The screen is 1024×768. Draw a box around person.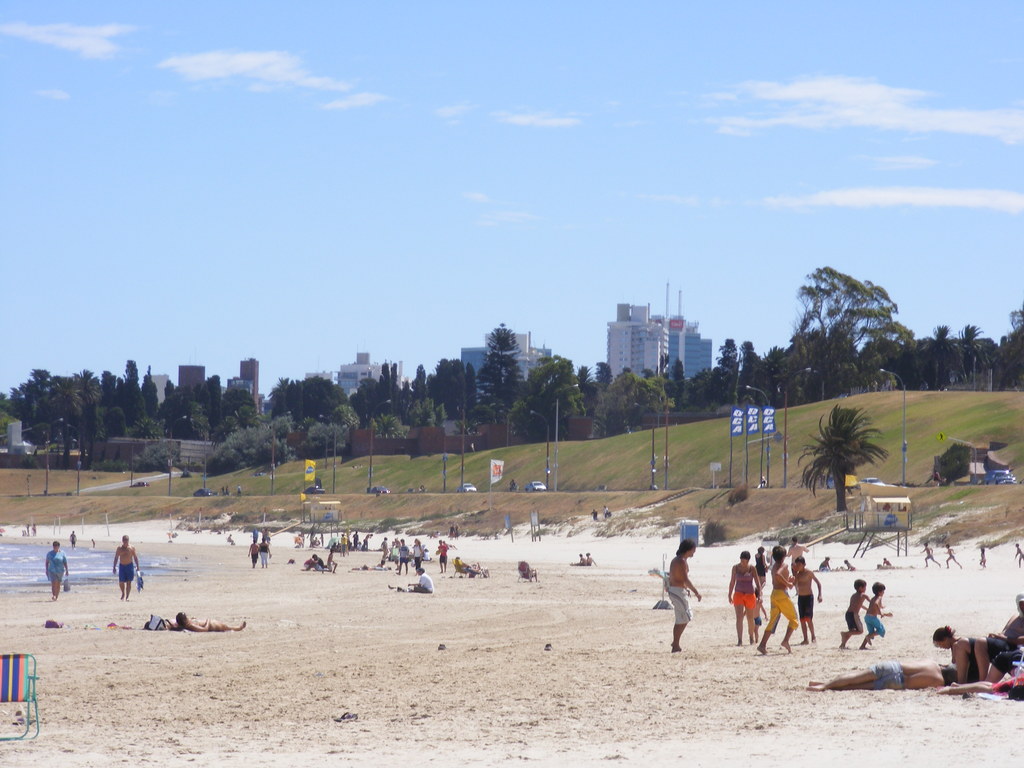
region(378, 535, 392, 563).
